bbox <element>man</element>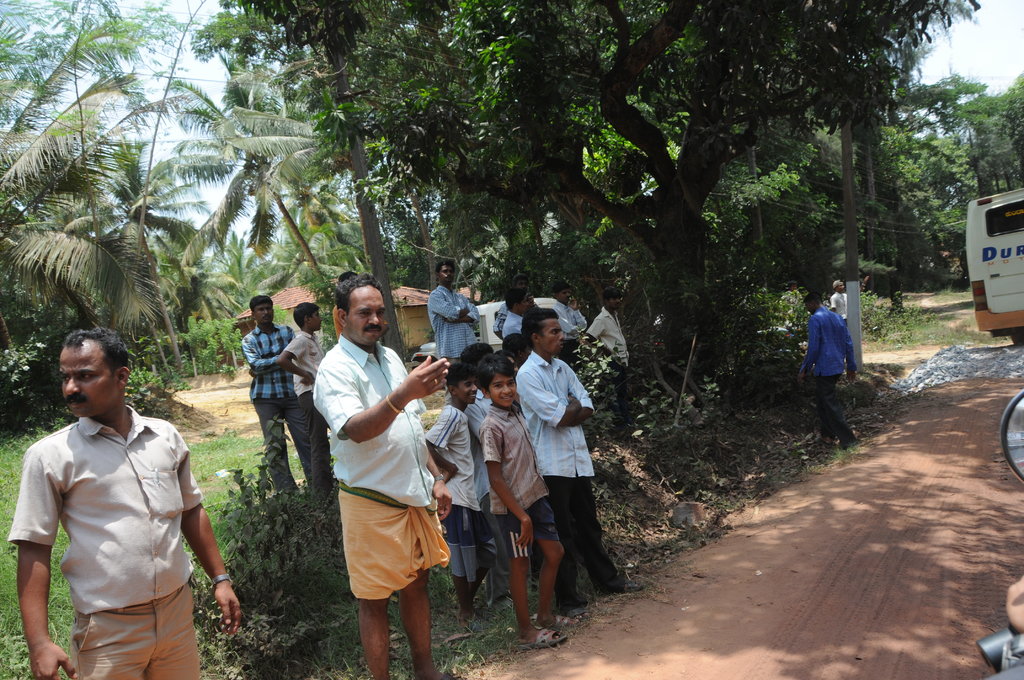
box=[11, 316, 230, 659]
